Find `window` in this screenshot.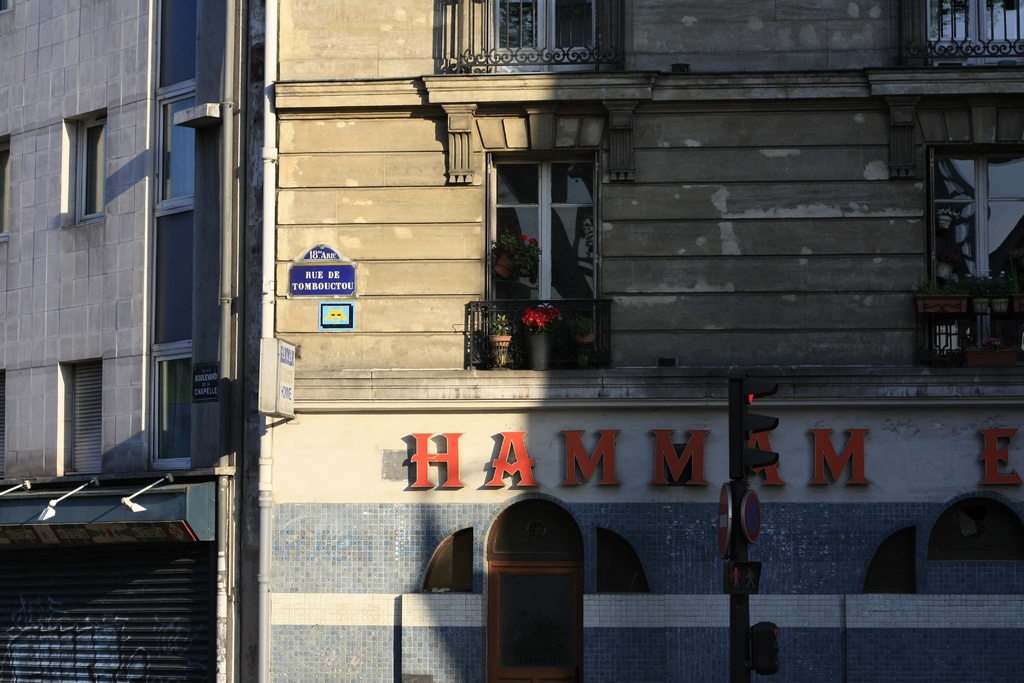
The bounding box for `window` is 63,103,109,227.
